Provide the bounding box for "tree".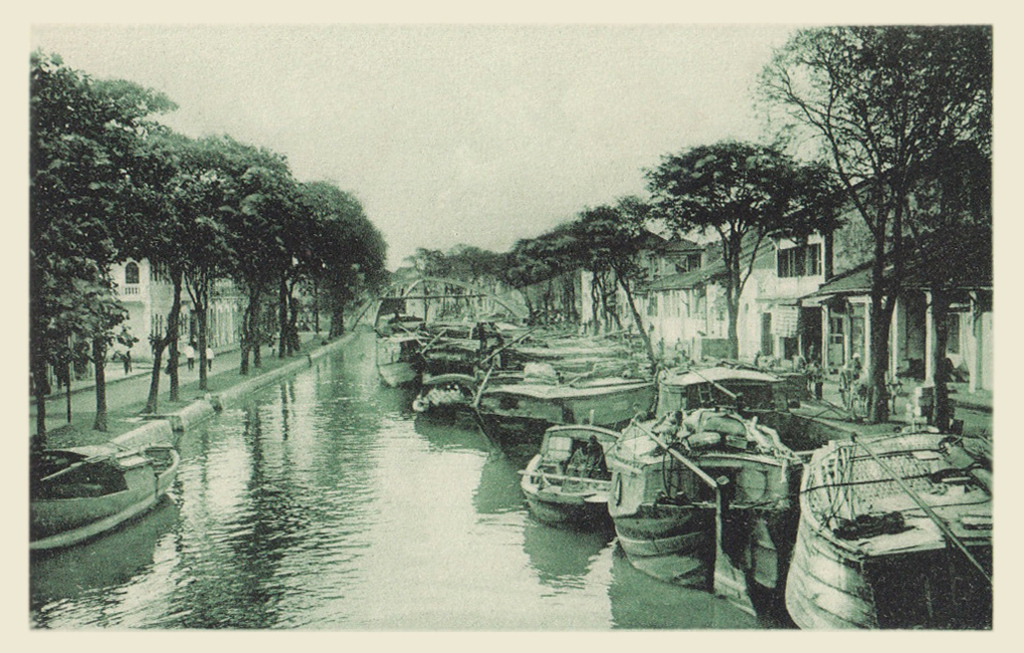
498 231 542 322.
